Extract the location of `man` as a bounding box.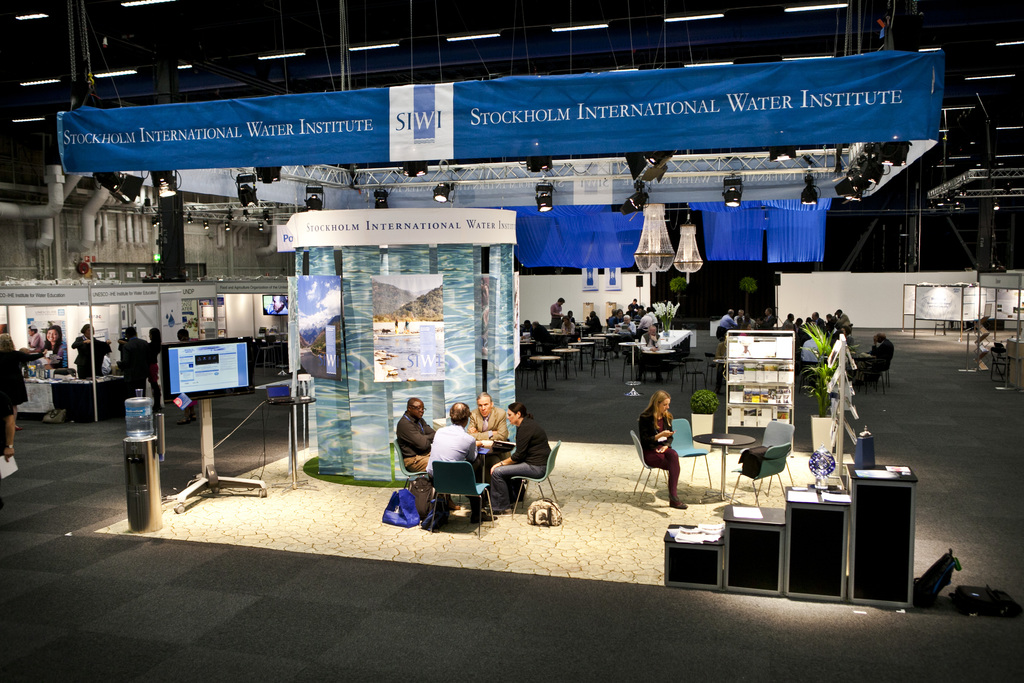
l=425, t=397, r=490, b=520.
